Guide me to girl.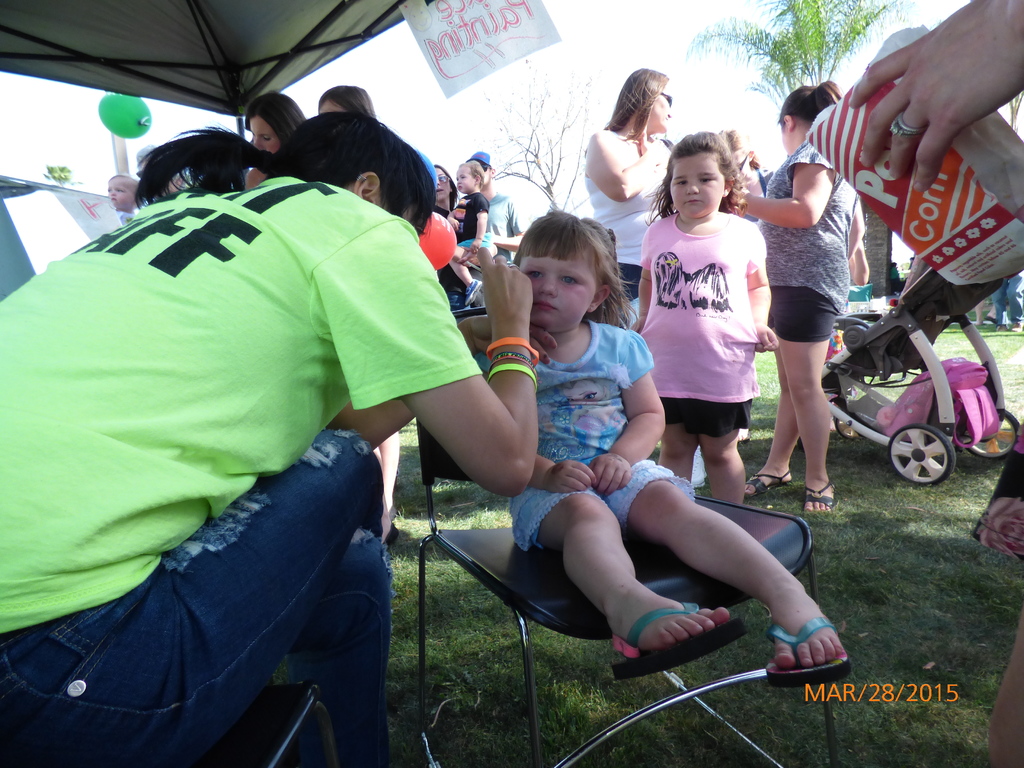
Guidance: x1=511, y1=204, x2=851, y2=691.
